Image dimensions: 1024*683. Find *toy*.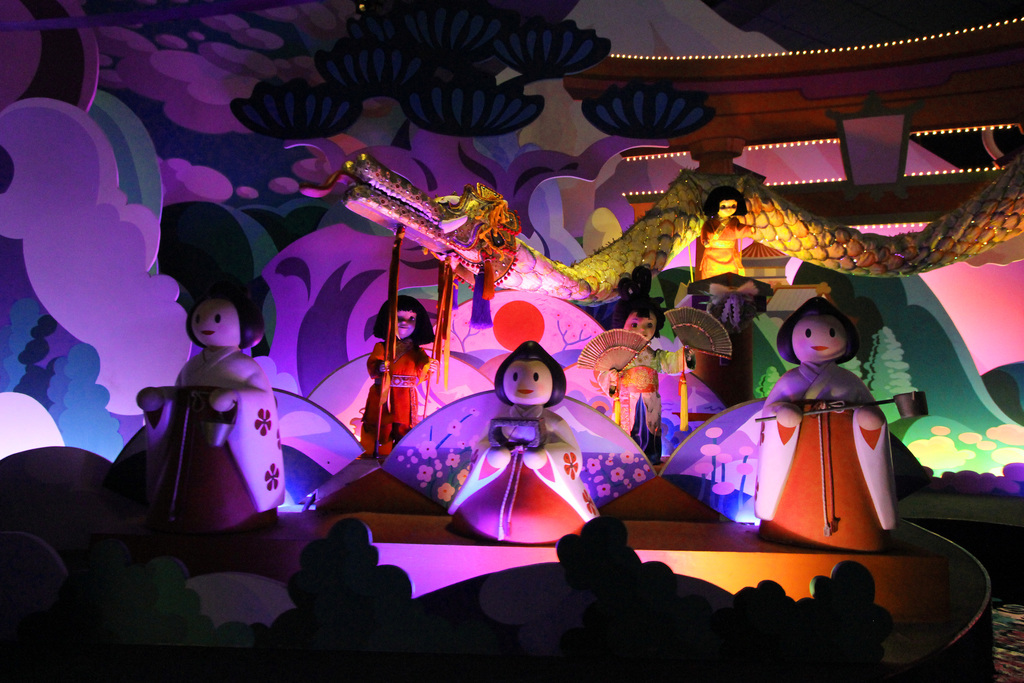
BBox(357, 293, 440, 457).
